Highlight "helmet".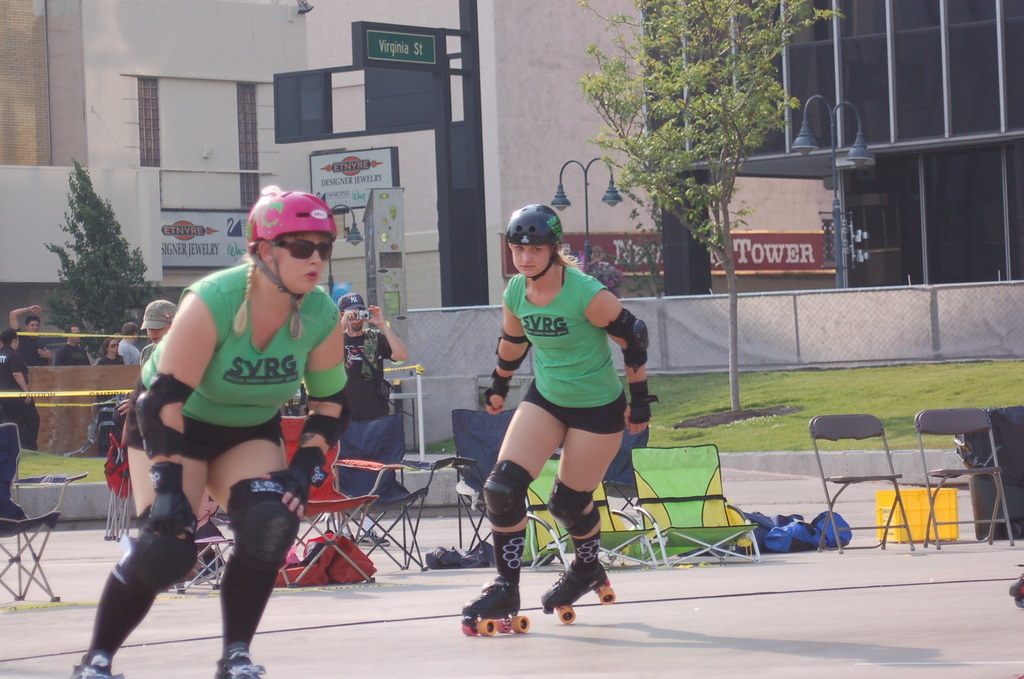
Highlighted region: (x1=236, y1=190, x2=337, y2=309).
